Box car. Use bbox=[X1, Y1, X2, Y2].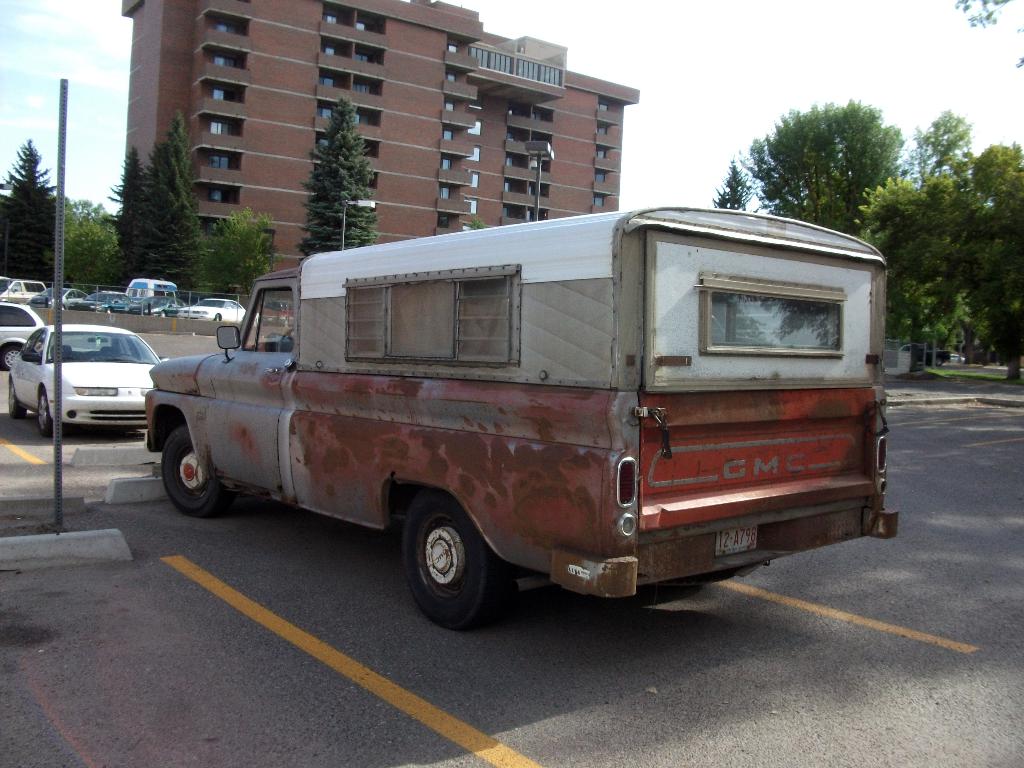
bbox=[124, 294, 188, 317].
